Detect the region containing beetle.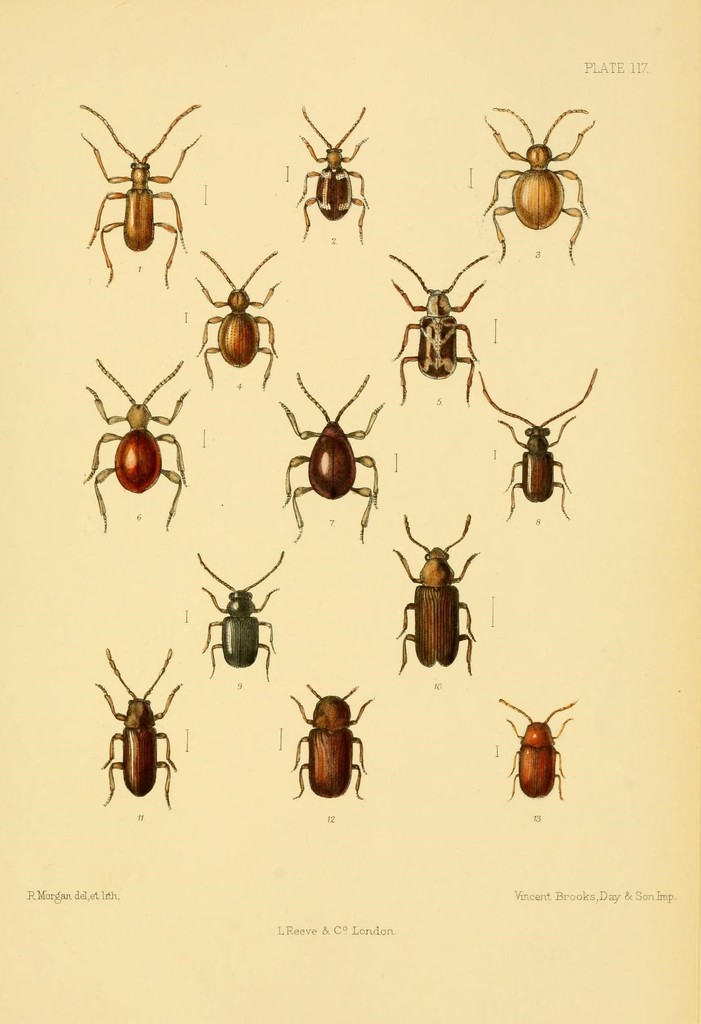
box=[94, 650, 186, 824].
